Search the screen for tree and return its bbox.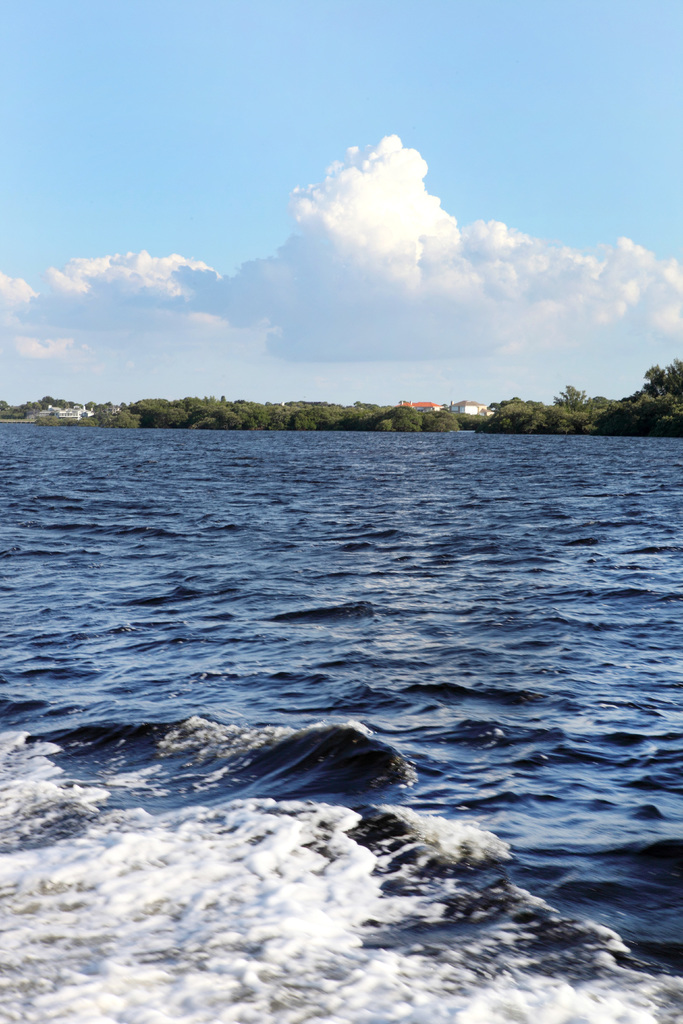
Found: l=552, t=381, r=592, b=410.
